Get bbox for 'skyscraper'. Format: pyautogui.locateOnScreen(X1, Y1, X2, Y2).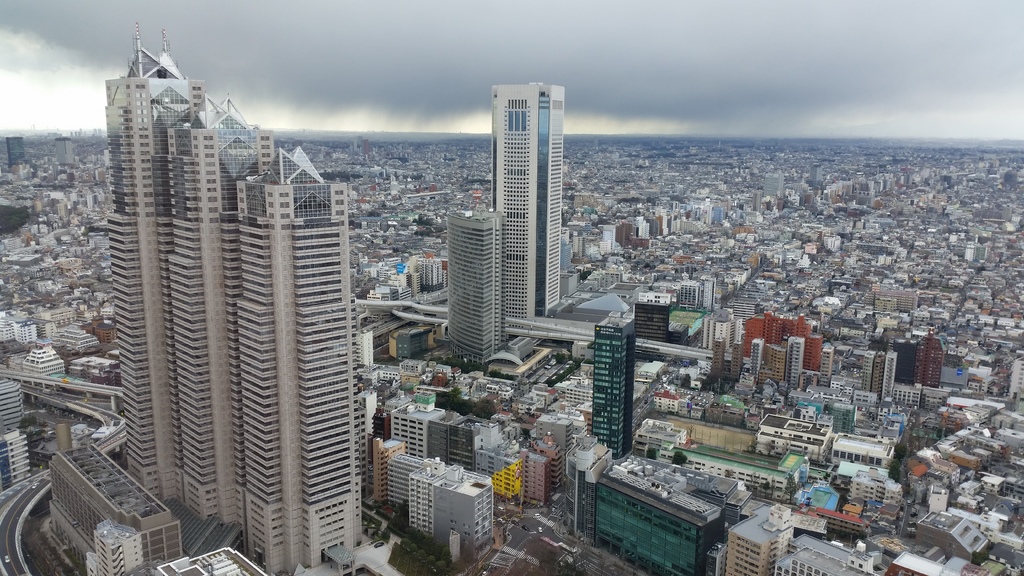
pyautogui.locateOnScreen(237, 142, 364, 572).
